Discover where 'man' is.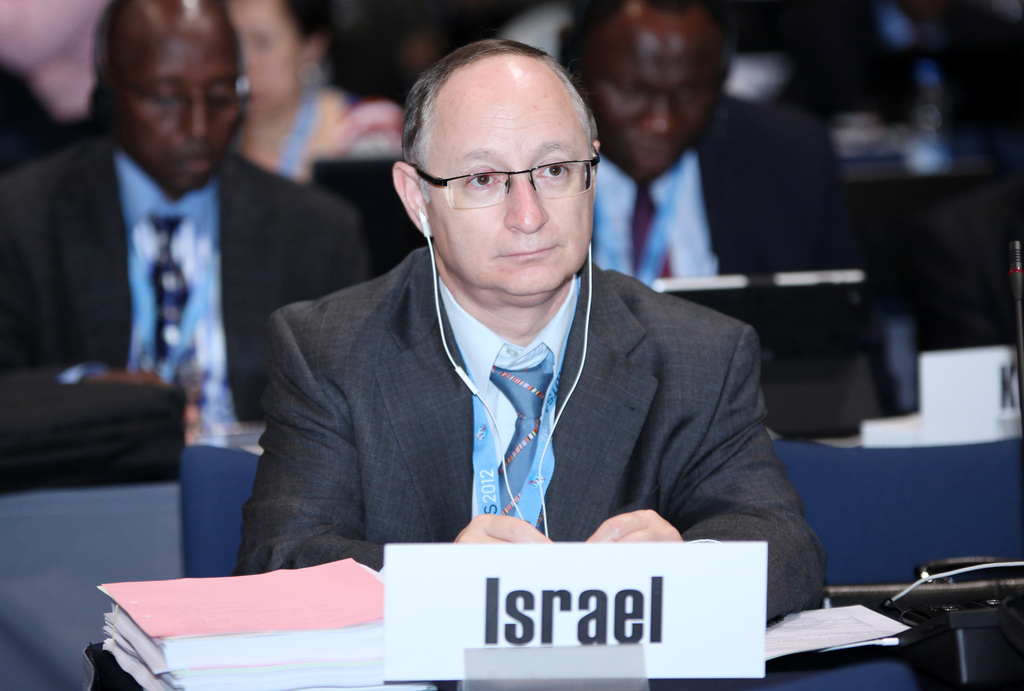
Discovered at 223 45 810 608.
